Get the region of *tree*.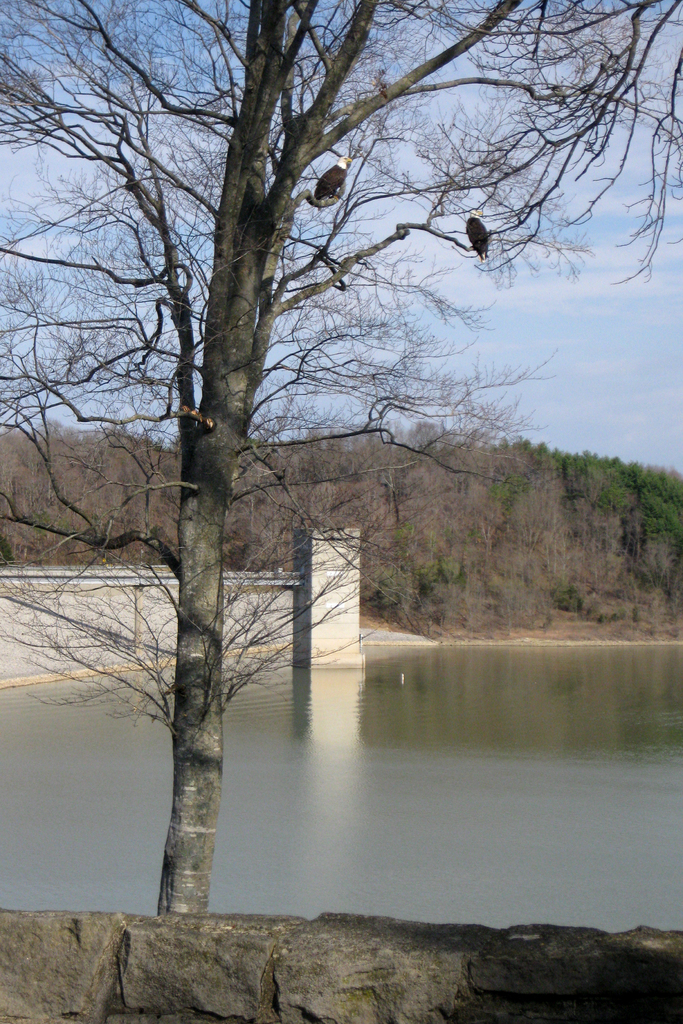
region(0, 0, 682, 918).
